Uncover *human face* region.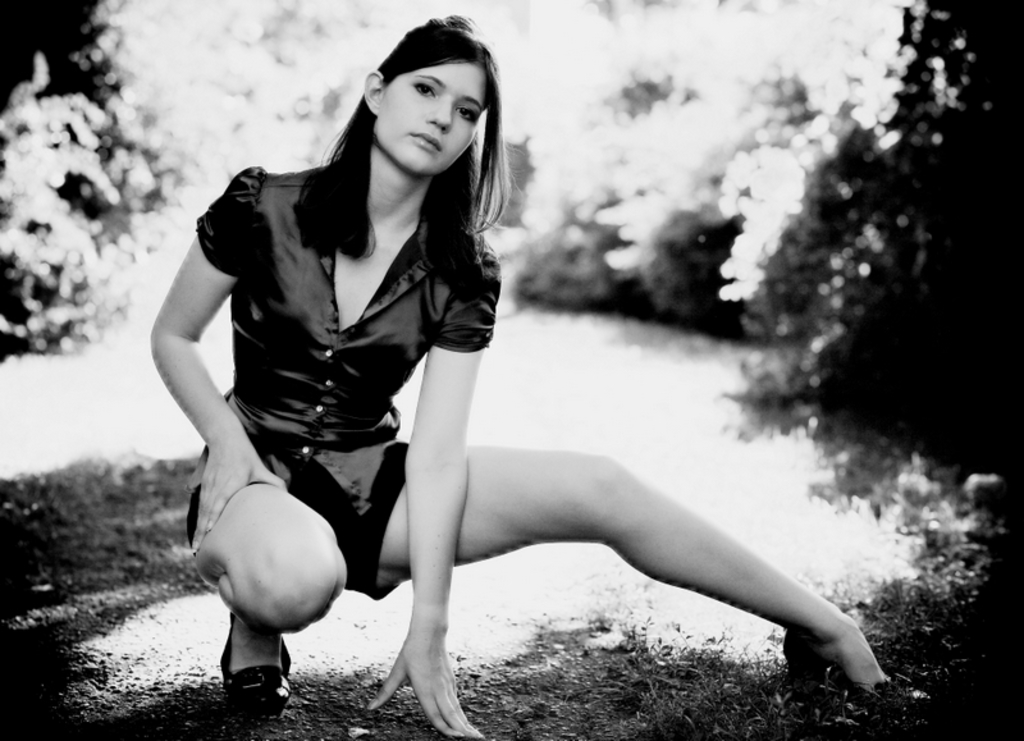
Uncovered: (374,63,490,174).
